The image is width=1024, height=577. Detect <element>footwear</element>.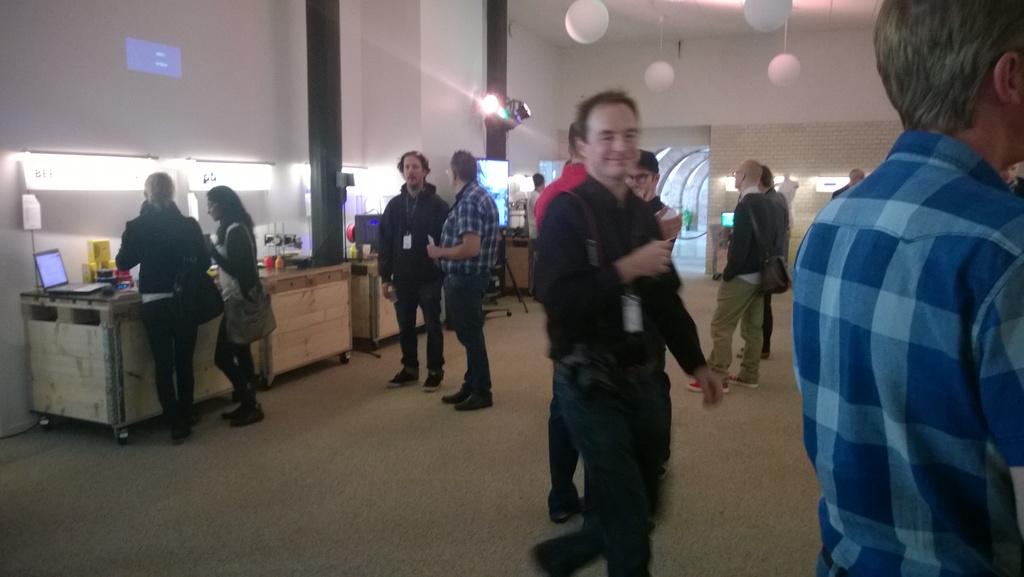
Detection: [x1=456, y1=392, x2=495, y2=412].
